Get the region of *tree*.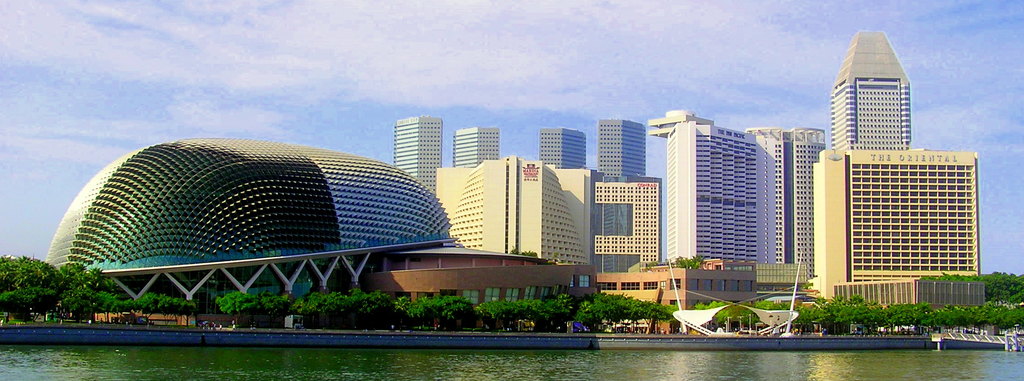
(480,300,518,331).
